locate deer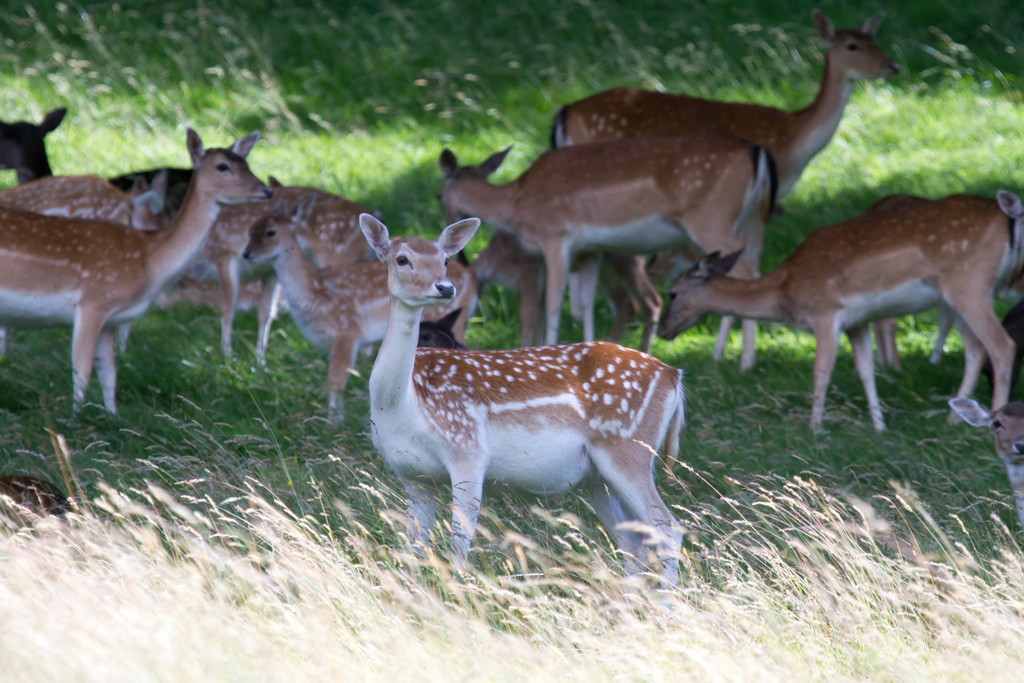
locate(2, 100, 65, 181)
